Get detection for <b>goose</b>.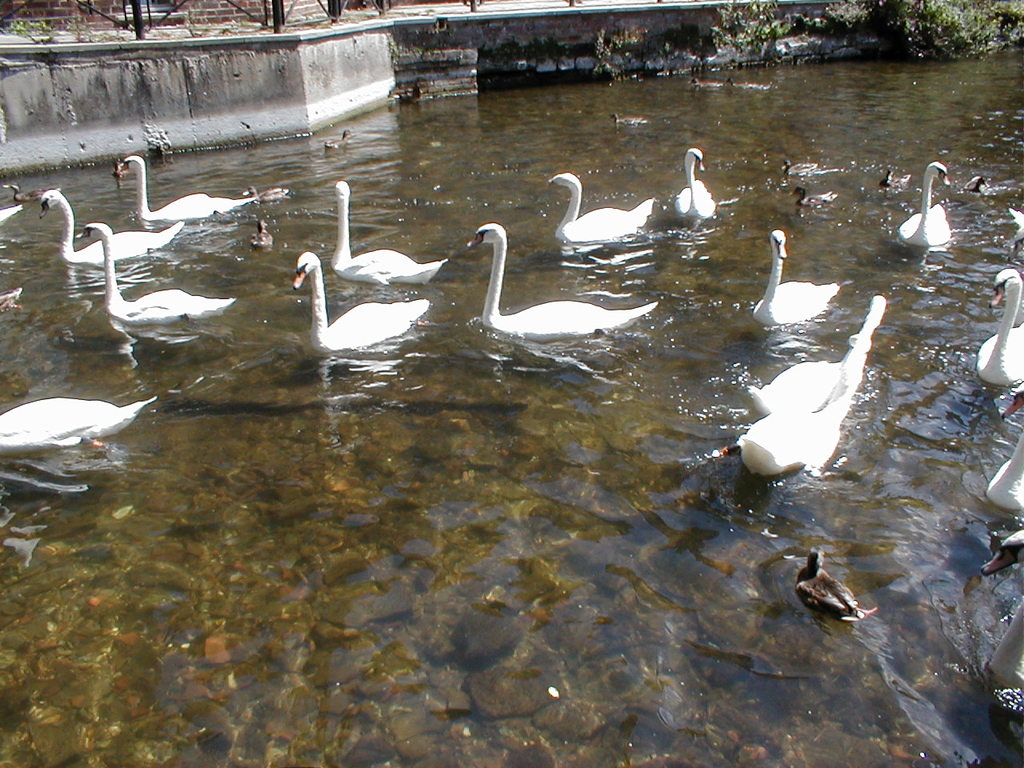
Detection: pyautogui.locateOnScreen(329, 181, 445, 283).
